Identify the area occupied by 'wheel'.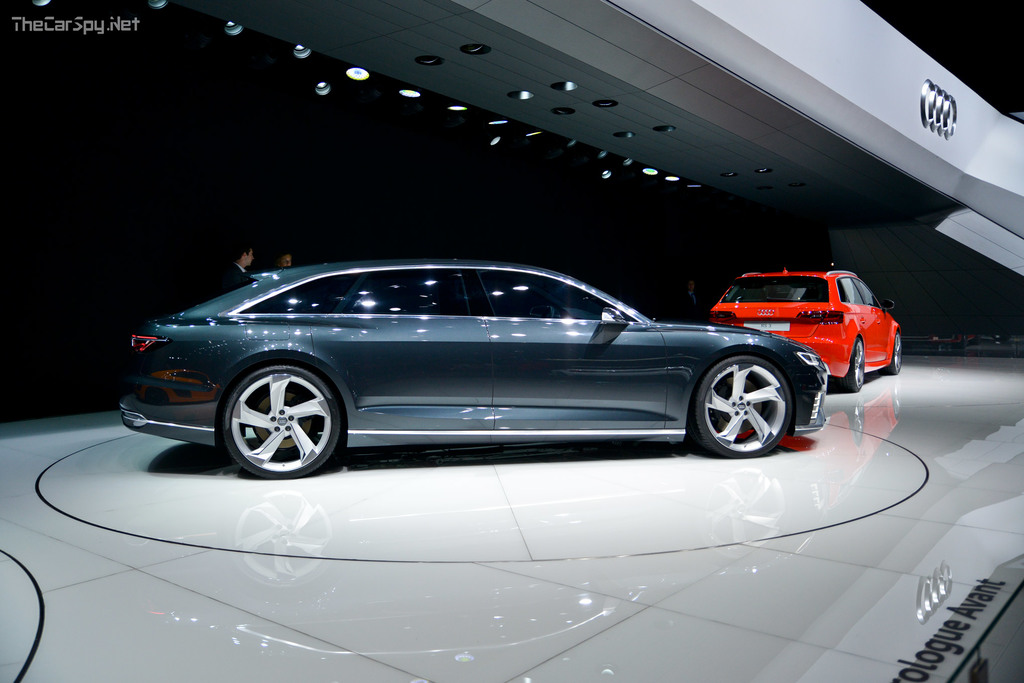
Area: 879/333/901/374.
